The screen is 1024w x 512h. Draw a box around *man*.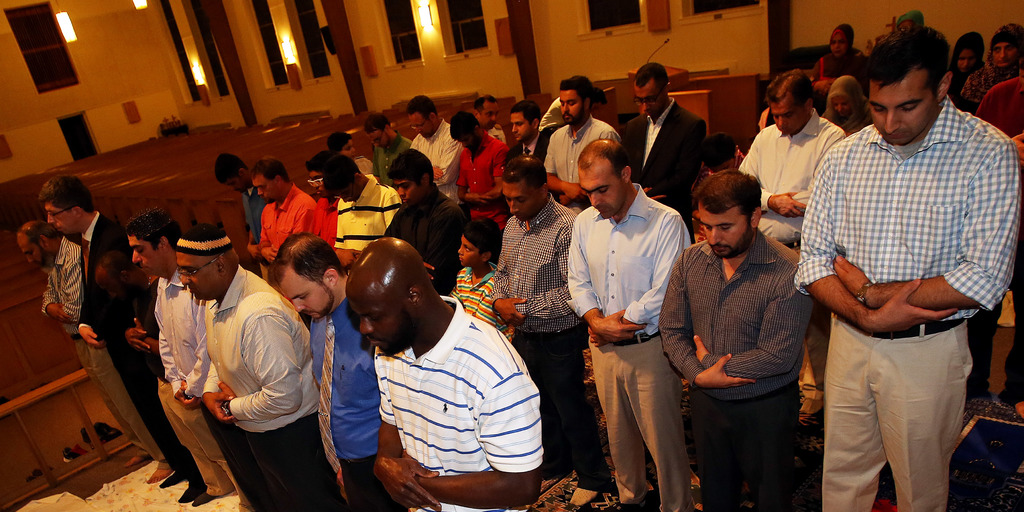
x1=544, y1=73, x2=621, y2=219.
